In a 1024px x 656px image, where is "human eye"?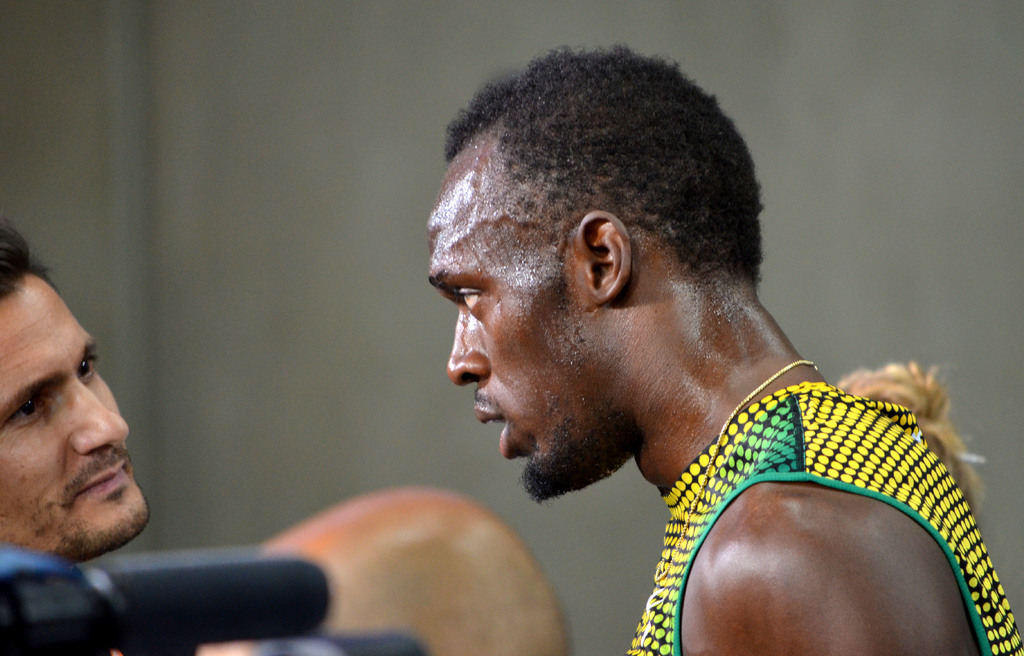
(x1=455, y1=281, x2=492, y2=315).
